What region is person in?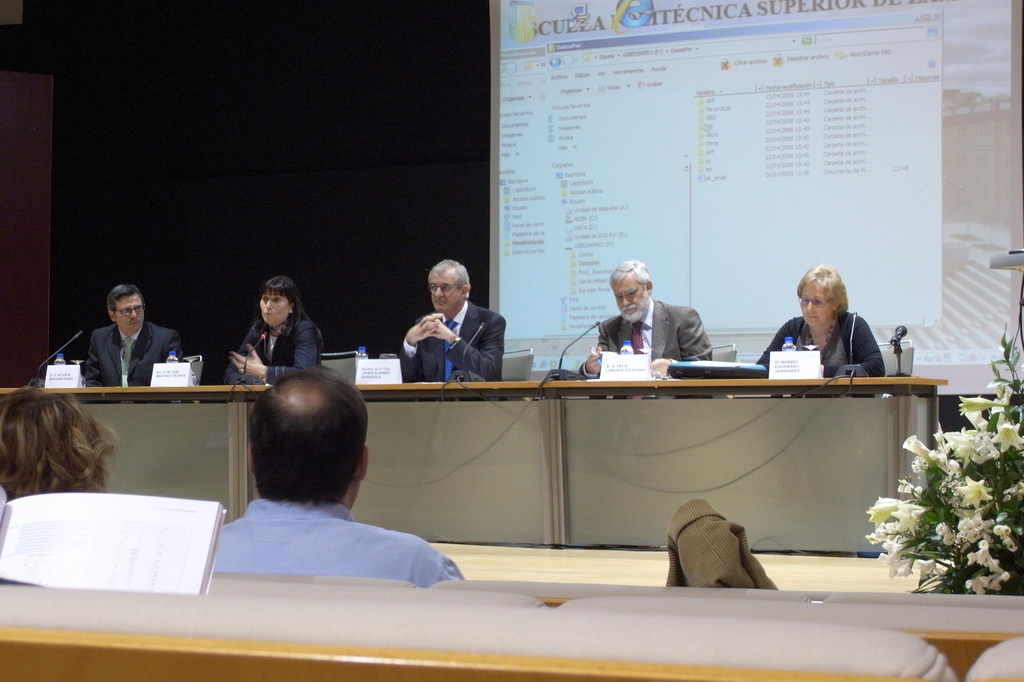
x1=584, y1=255, x2=715, y2=369.
